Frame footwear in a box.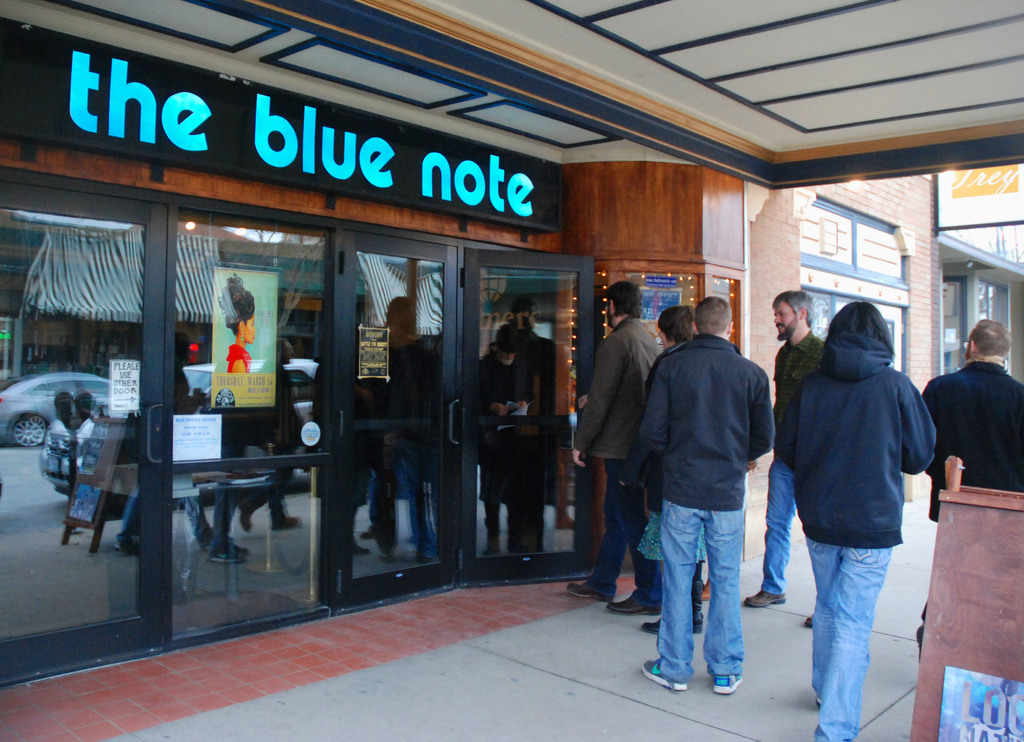
641,658,689,694.
